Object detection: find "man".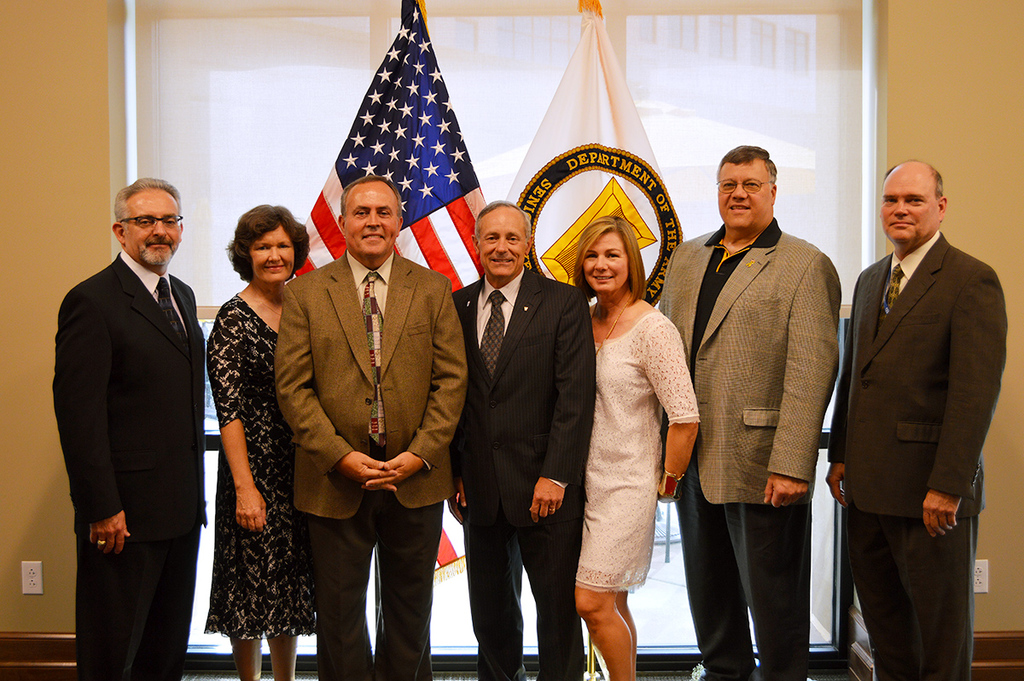
box=[52, 180, 205, 680].
